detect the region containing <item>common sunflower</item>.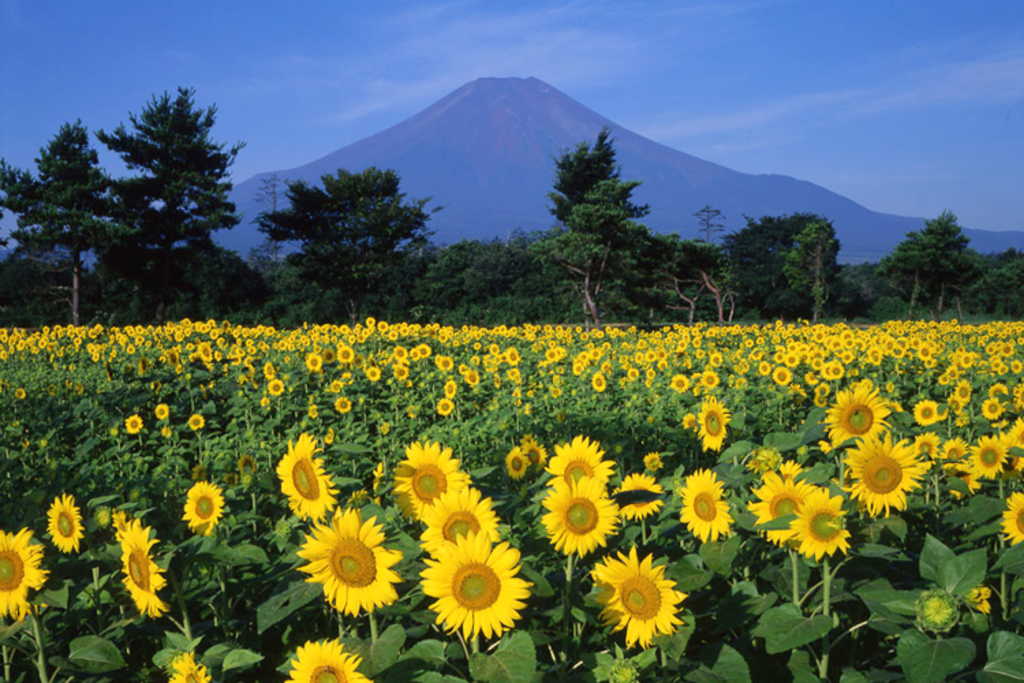
l=283, t=432, r=328, b=525.
